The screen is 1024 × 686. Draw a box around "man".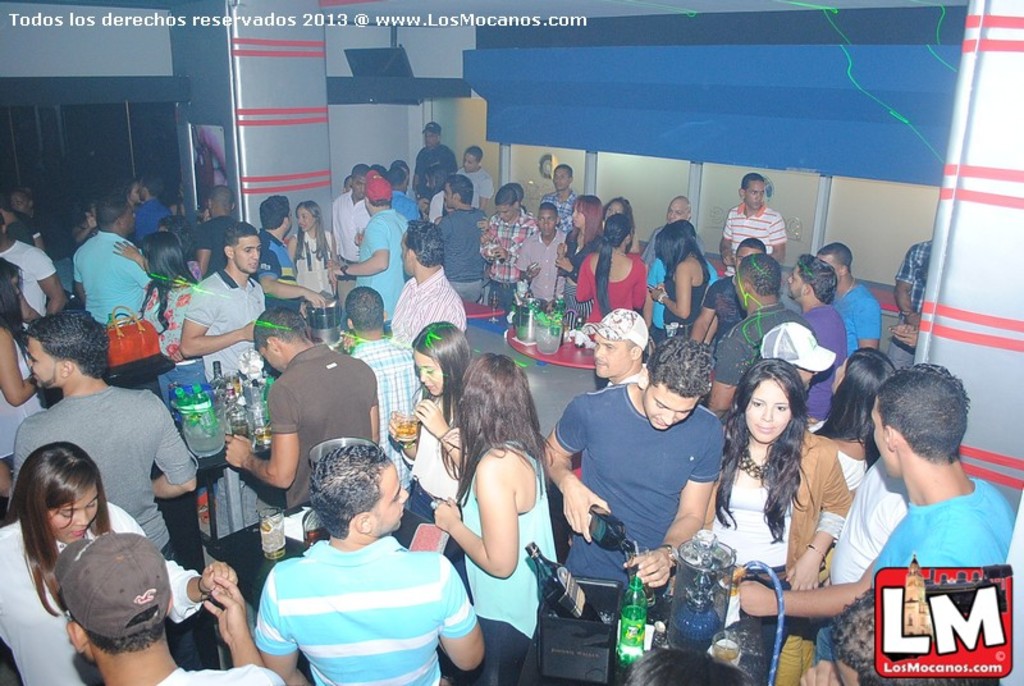
<box>334,172,410,321</box>.
